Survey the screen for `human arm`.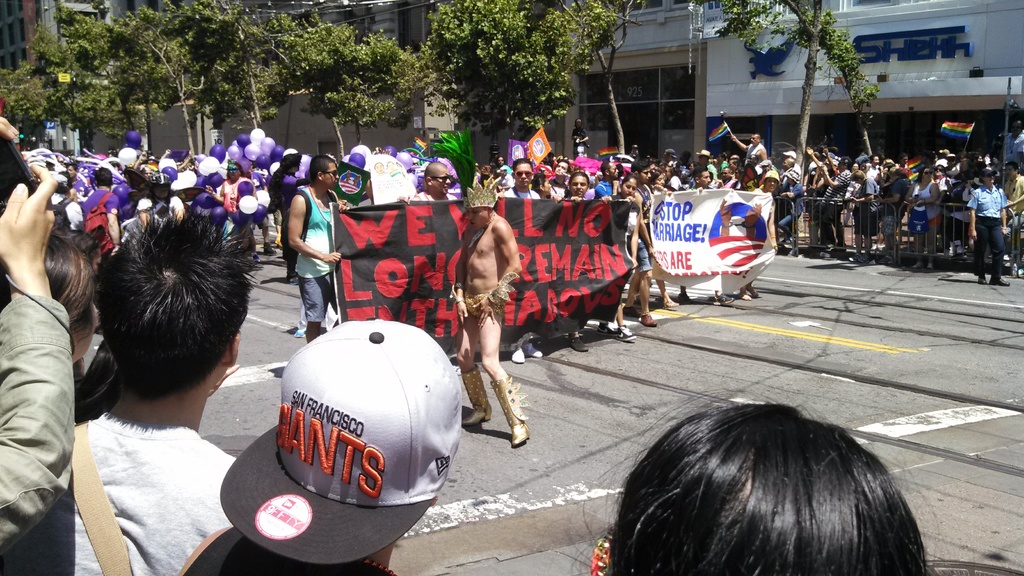
Survey found: (598, 193, 615, 204).
